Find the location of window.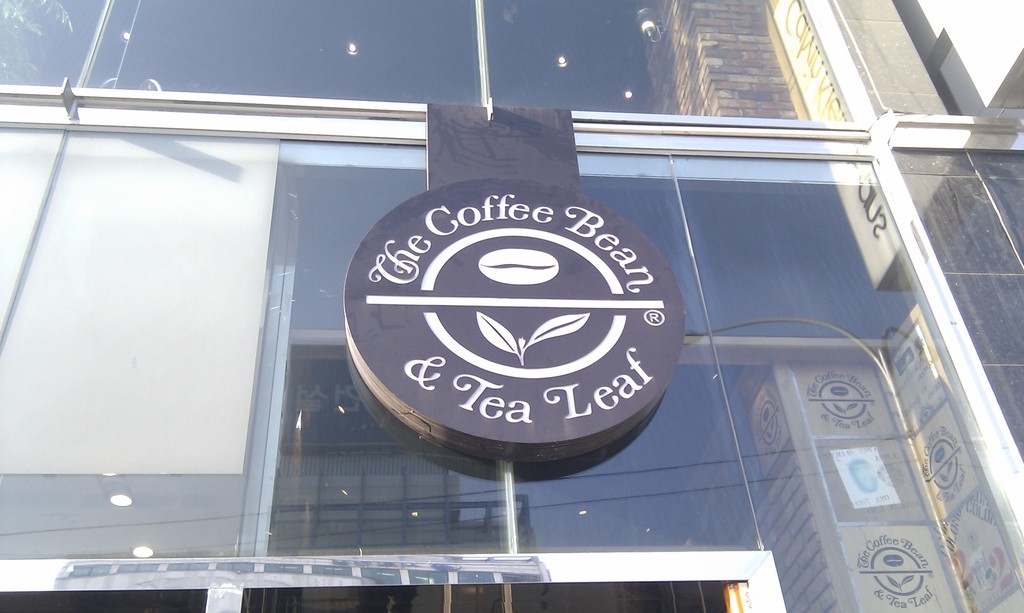
Location: region(887, 132, 1023, 474).
